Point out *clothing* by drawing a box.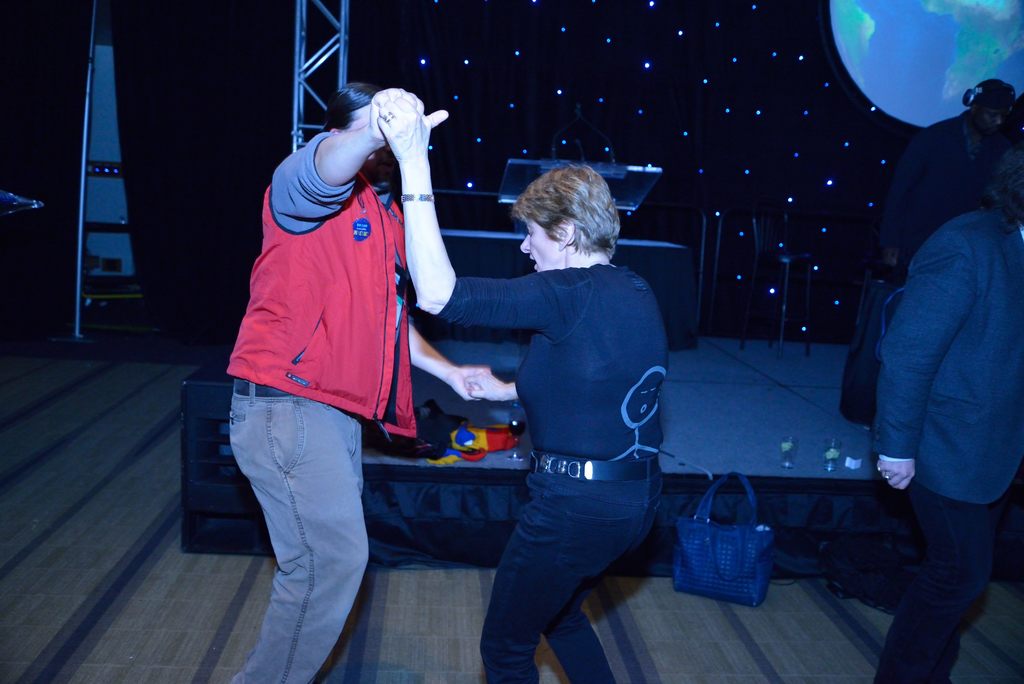
[879,115,994,258].
